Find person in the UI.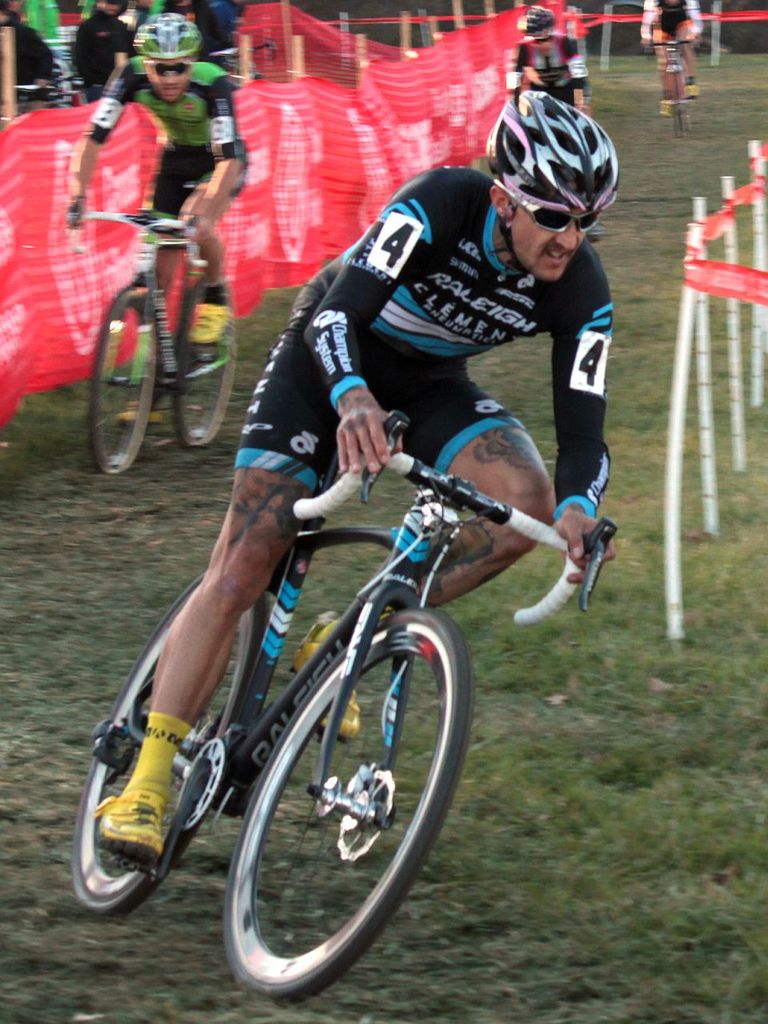
UI element at l=76, t=0, r=134, b=102.
